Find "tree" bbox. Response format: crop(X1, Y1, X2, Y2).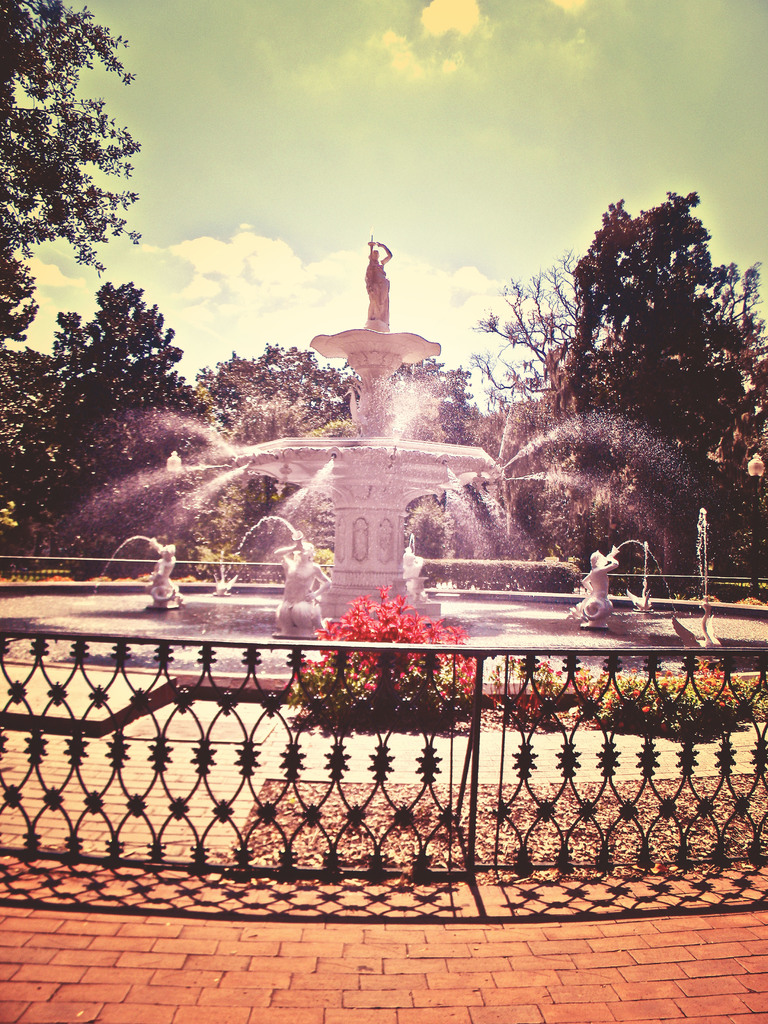
crop(478, 182, 767, 575).
